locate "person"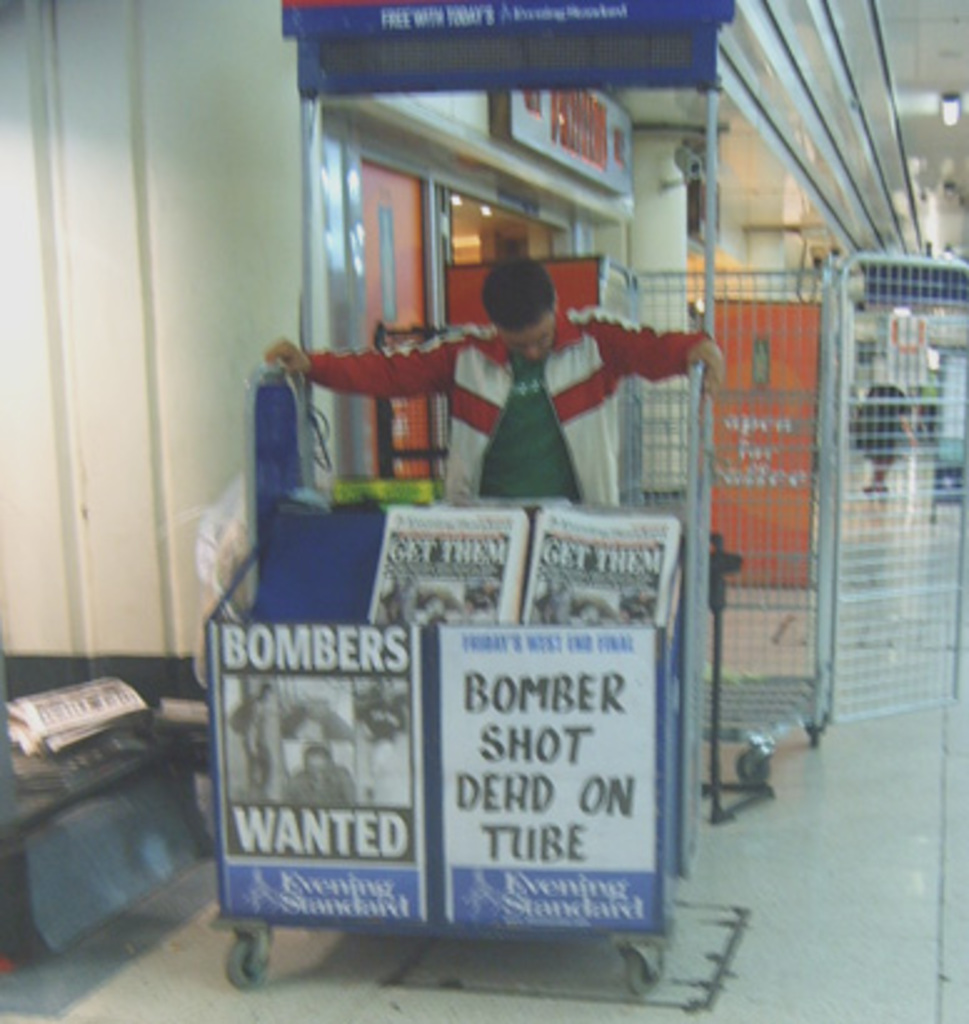
849/372/917/485
